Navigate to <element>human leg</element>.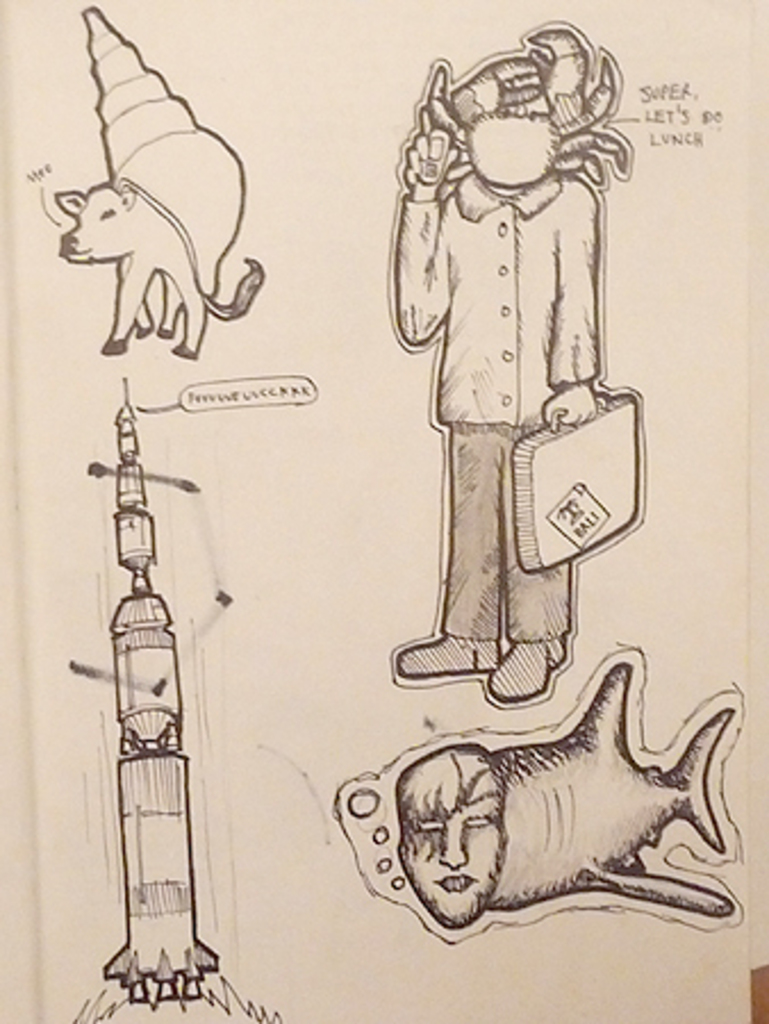
Navigation target: crop(387, 423, 501, 671).
